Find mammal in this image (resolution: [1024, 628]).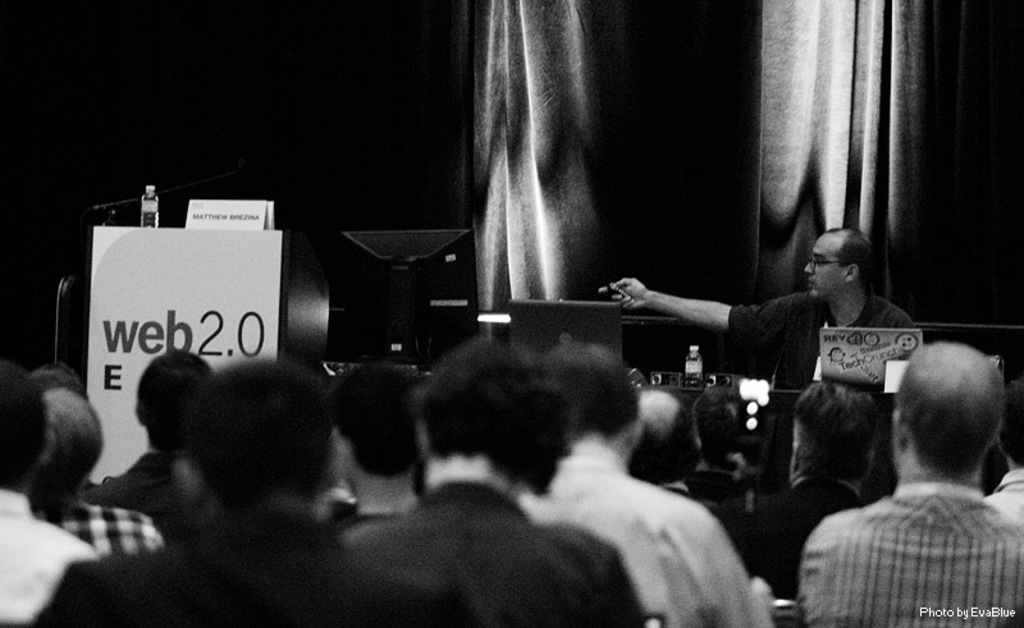
box(791, 339, 1023, 613).
